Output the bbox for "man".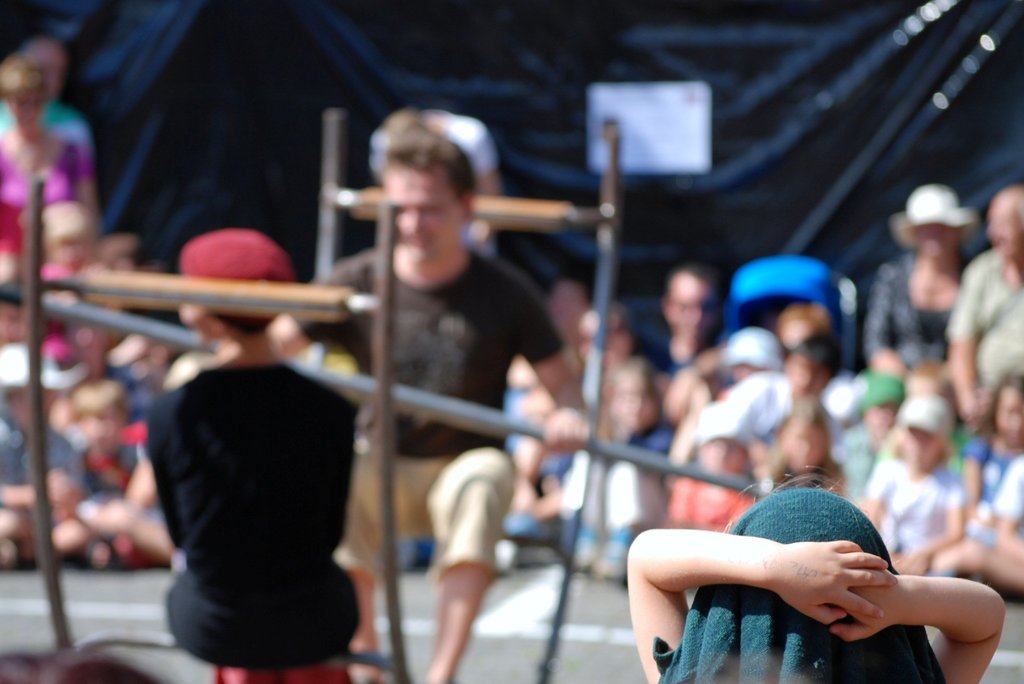
Rect(222, 113, 591, 683).
